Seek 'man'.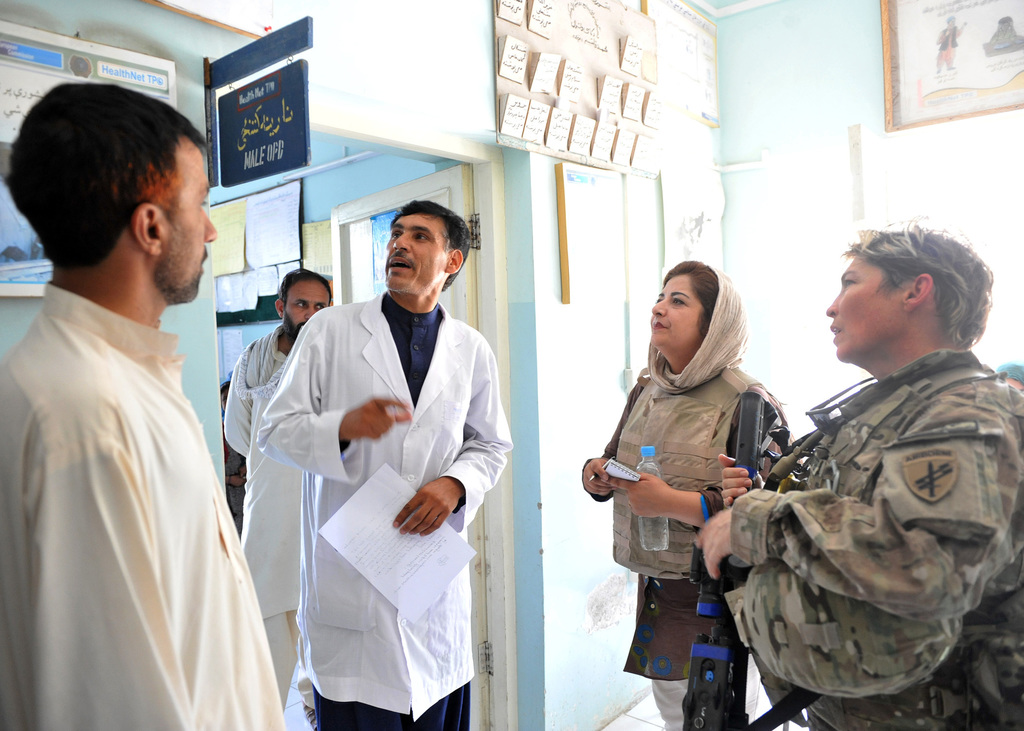
[220,266,335,691].
